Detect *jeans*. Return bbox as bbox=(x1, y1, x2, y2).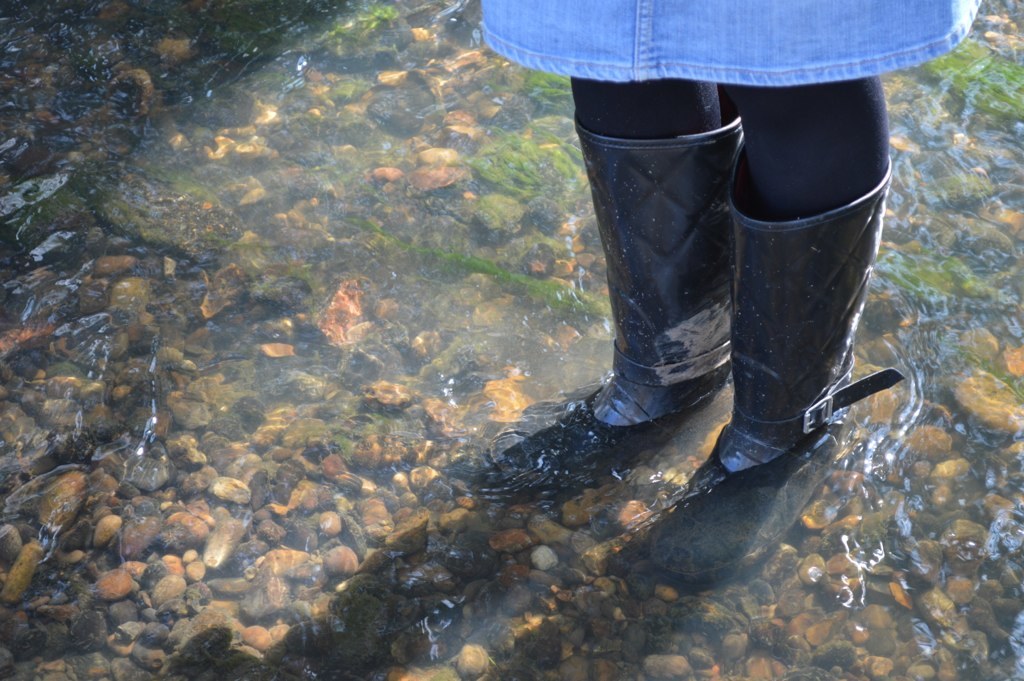
bbox=(579, 30, 863, 508).
